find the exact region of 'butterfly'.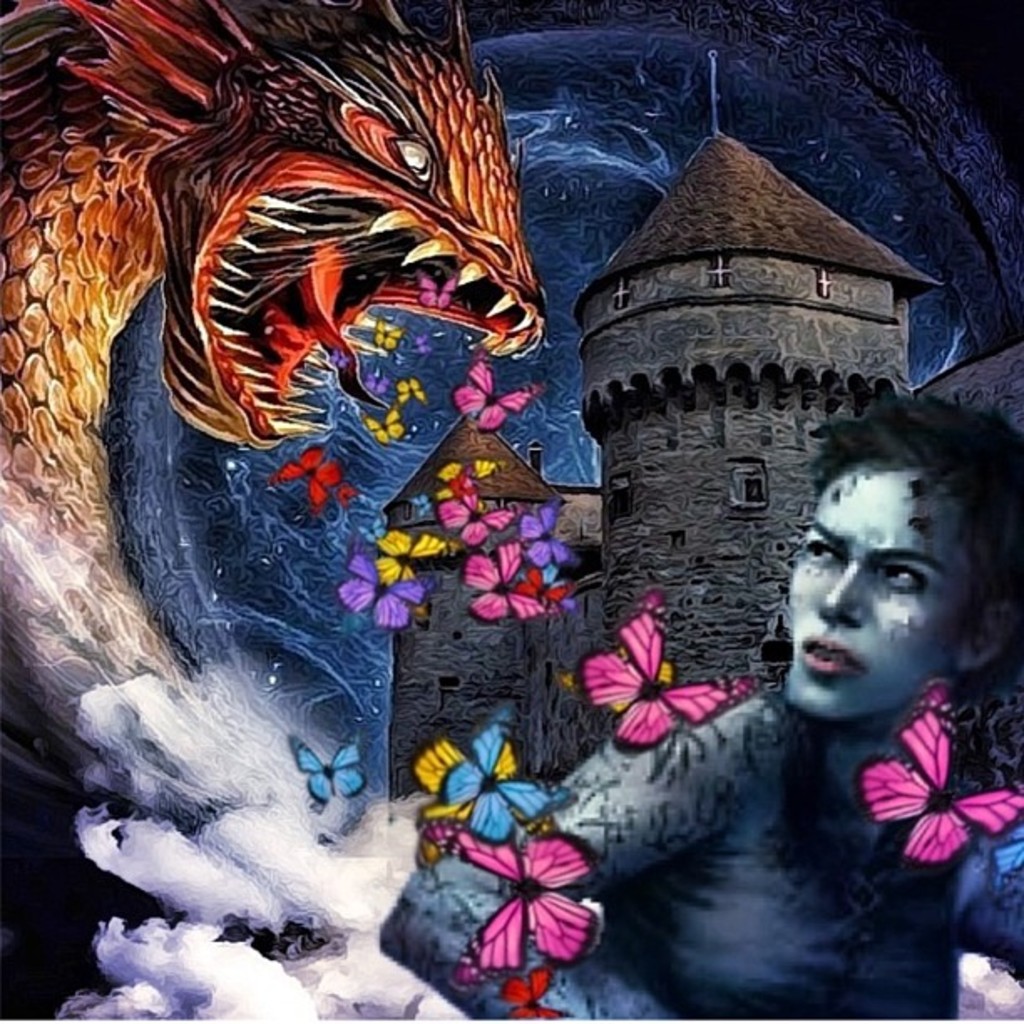
Exact region: (left=465, top=539, right=540, bottom=614).
